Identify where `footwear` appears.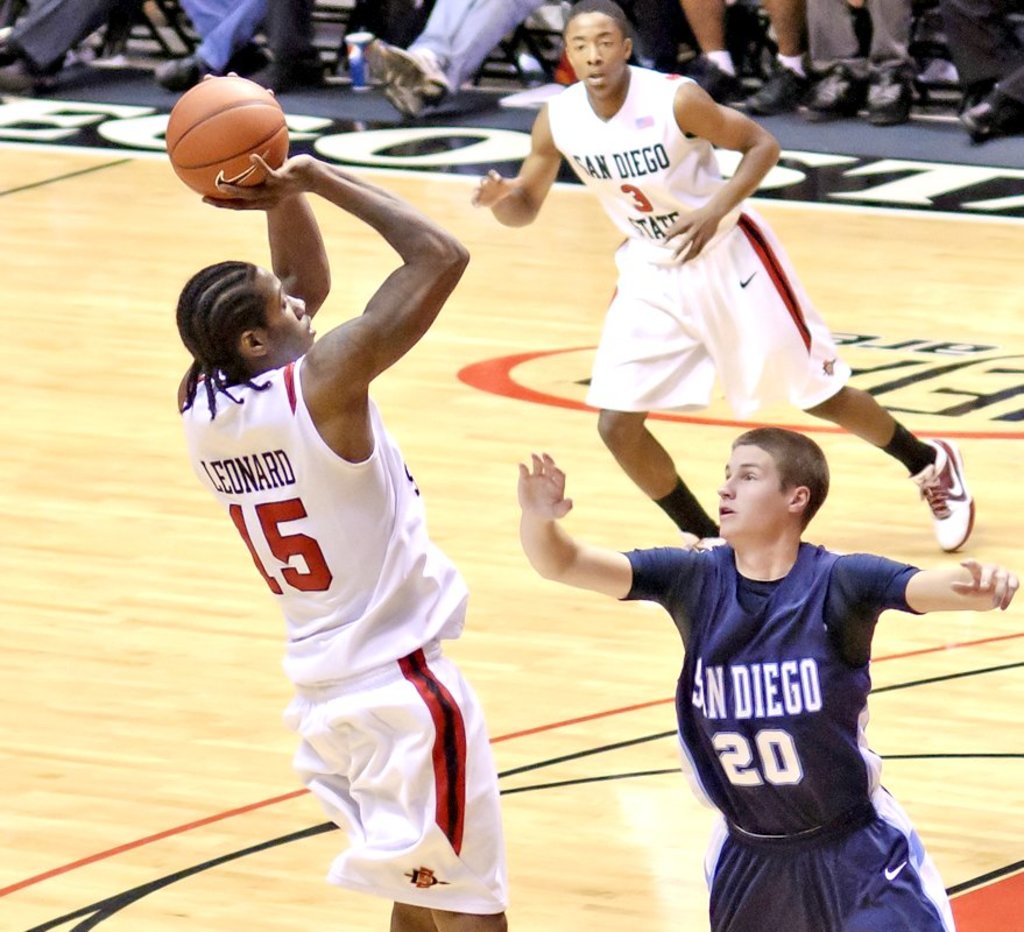
Appears at x1=958, y1=87, x2=1023, y2=148.
